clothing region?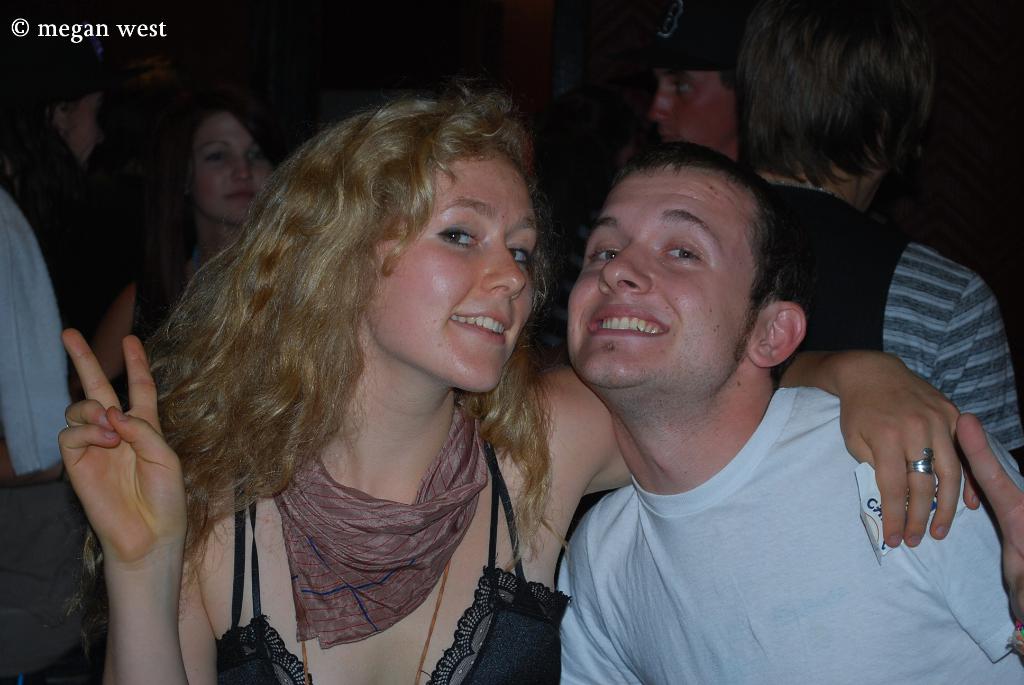
rect(17, 126, 100, 300)
